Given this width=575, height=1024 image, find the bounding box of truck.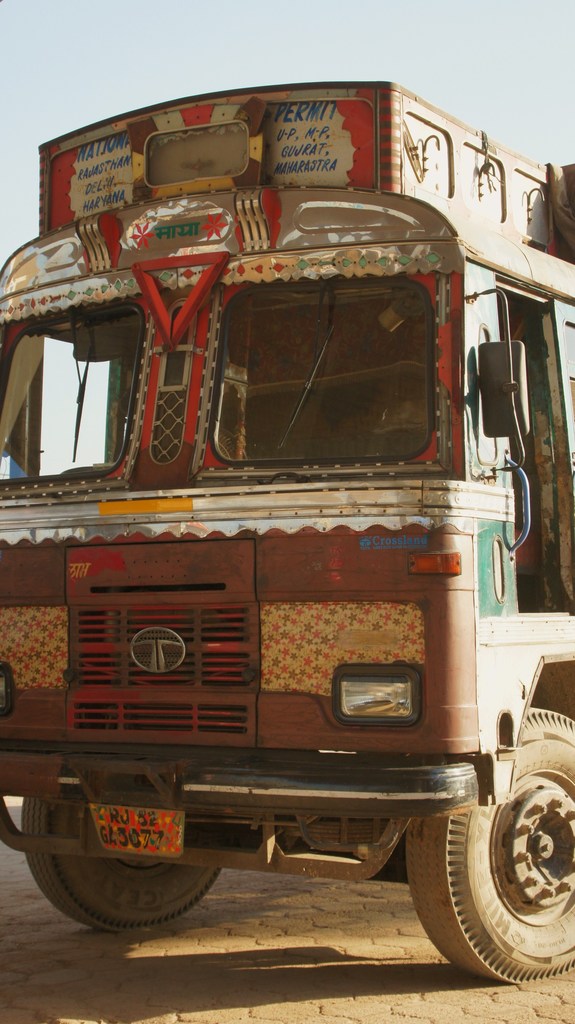
box=[28, 250, 556, 965].
